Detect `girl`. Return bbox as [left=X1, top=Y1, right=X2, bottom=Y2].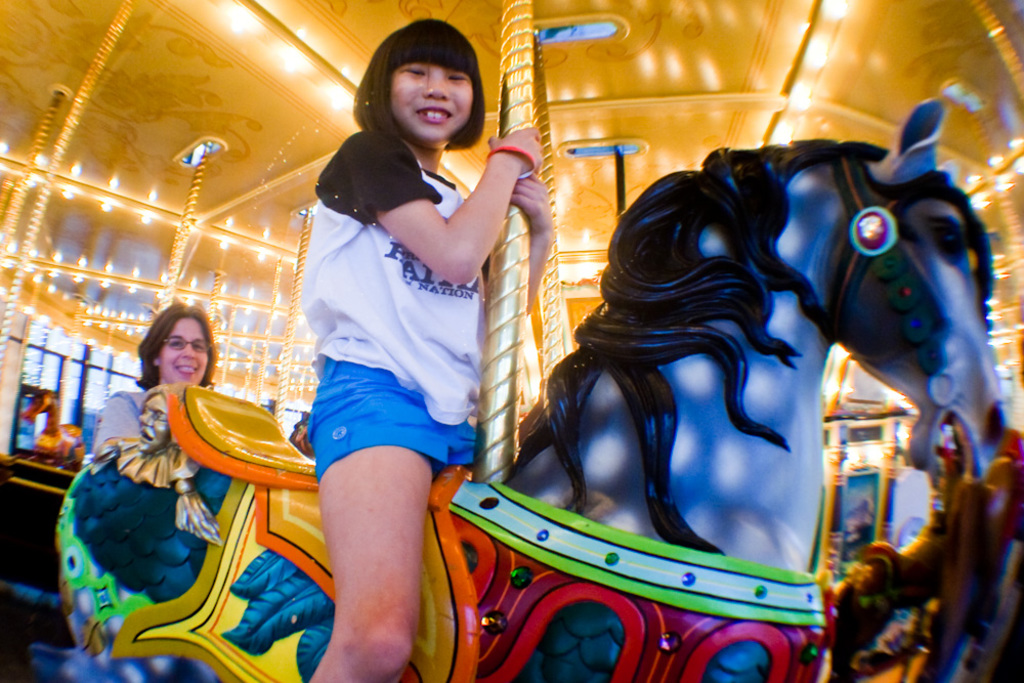
[left=92, top=296, right=220, bottom=450].
